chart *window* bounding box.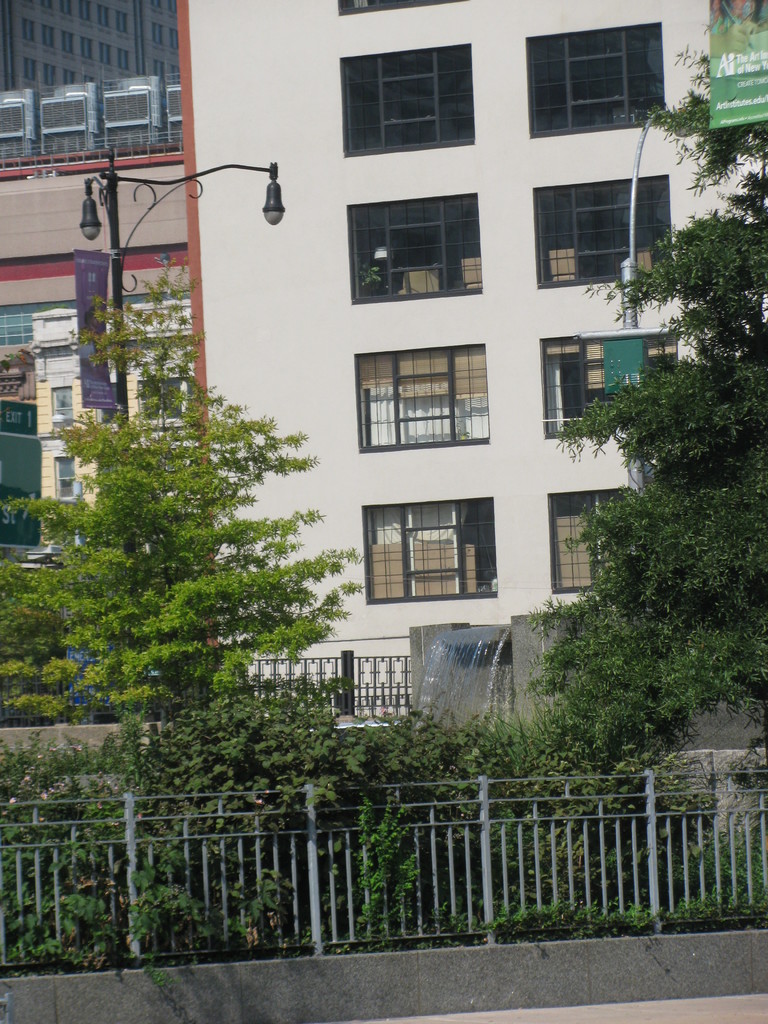
Charted: bbox=[129, 370, 183, 428].
